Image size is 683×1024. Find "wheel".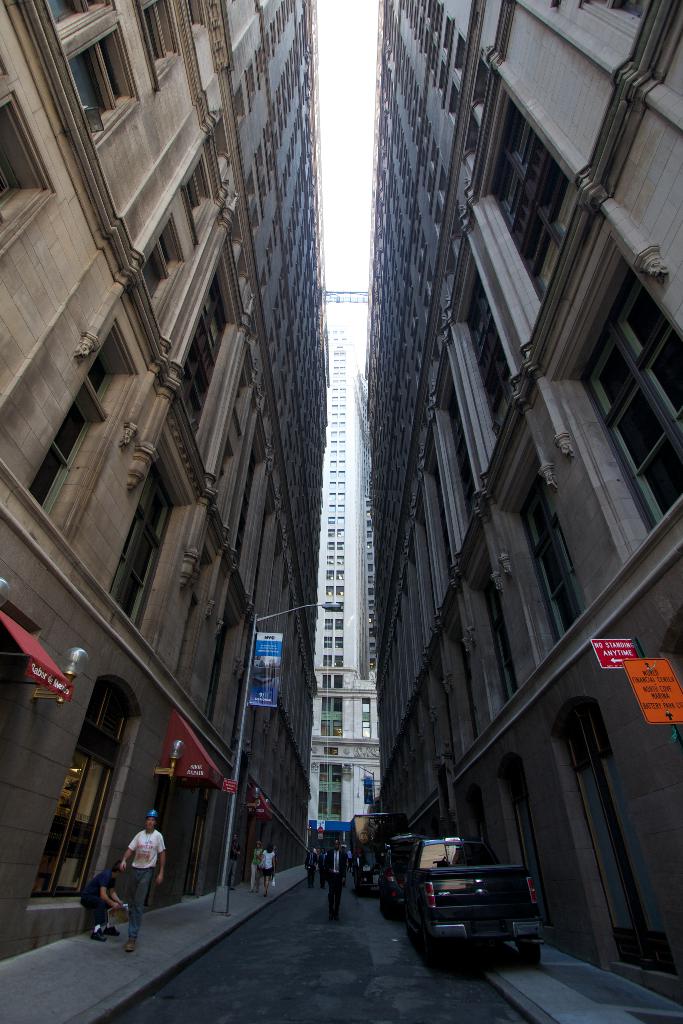
<region>511, 950, 548, 975</region>.
